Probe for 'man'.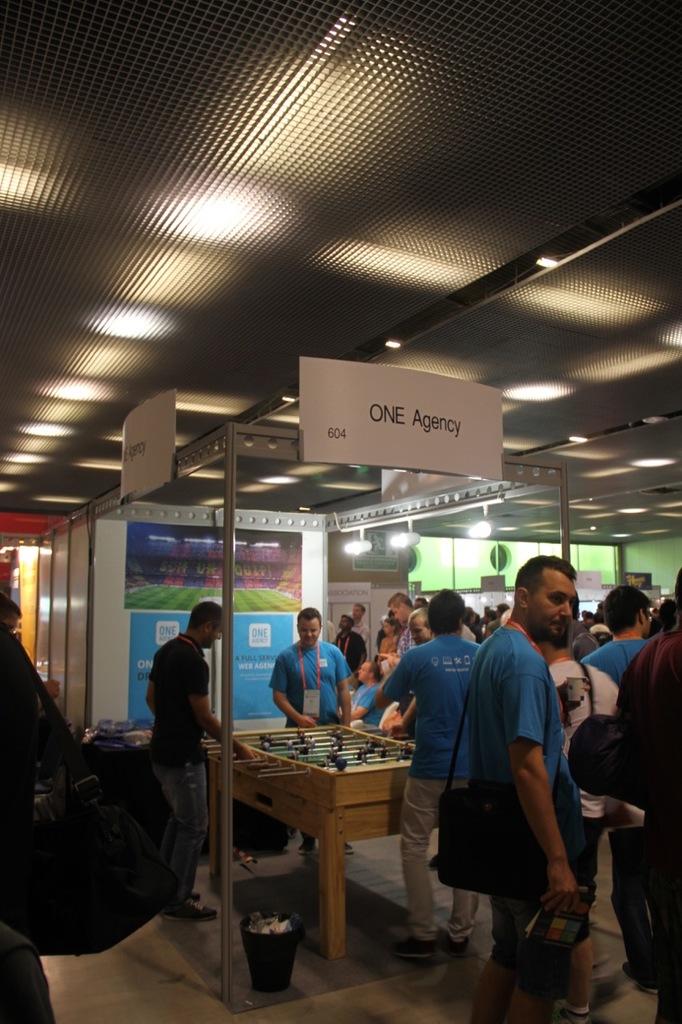
Probe result: 374,586,485,961.
